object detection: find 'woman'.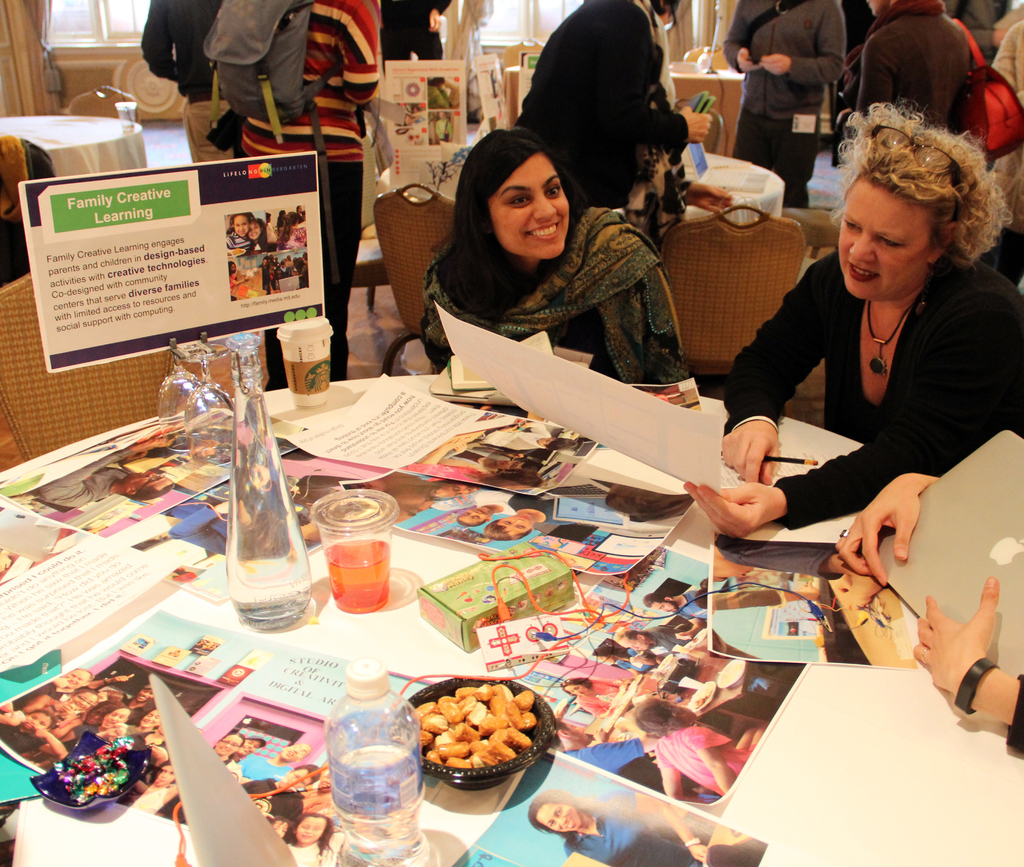
l=419, t=126, r=697, b=387.
